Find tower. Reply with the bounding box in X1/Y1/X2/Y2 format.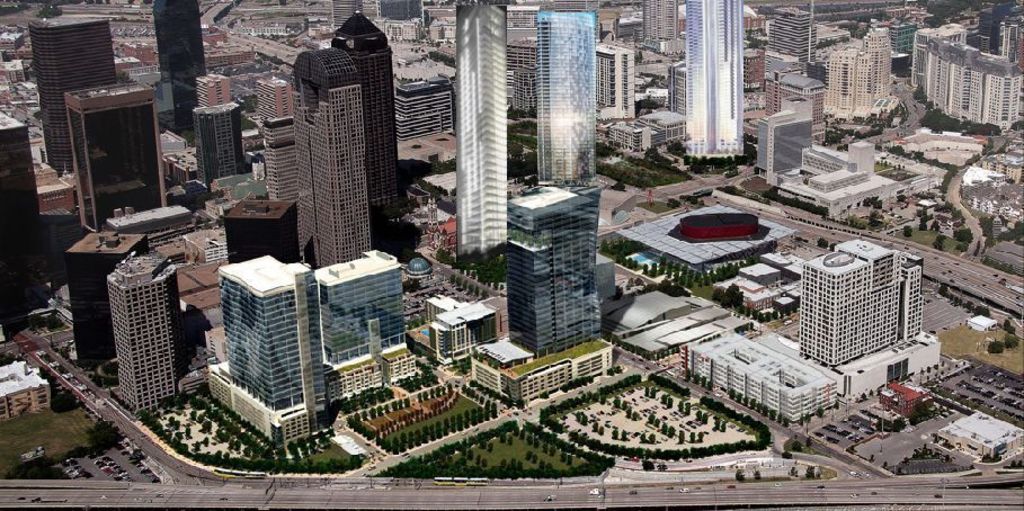
538/9/604/191.
